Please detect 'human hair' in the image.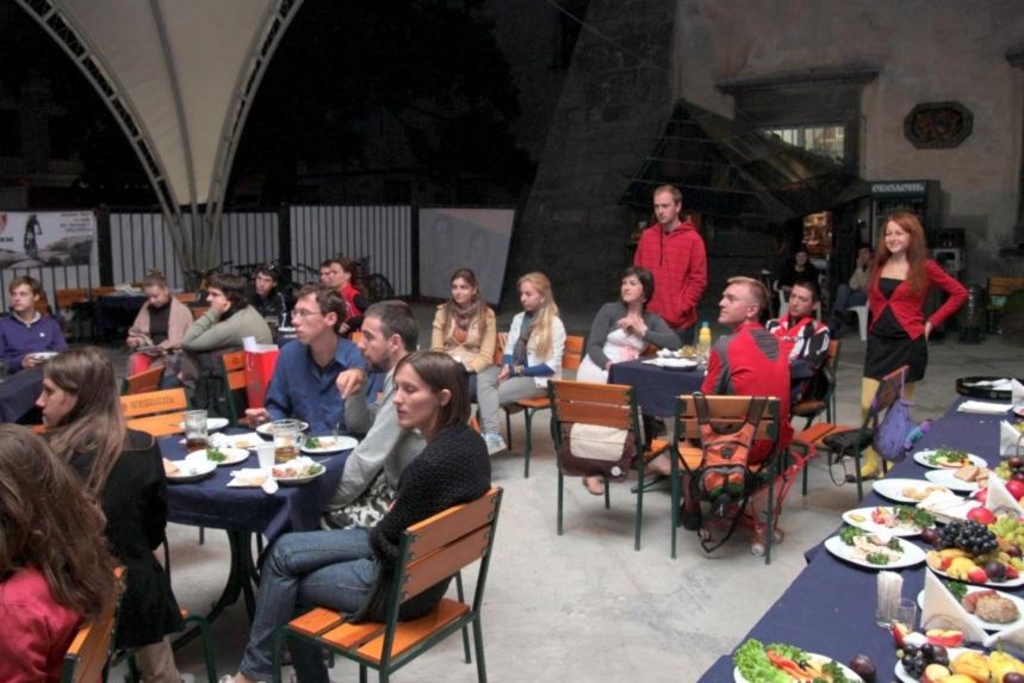
crop(257, 263, 279, 282).
